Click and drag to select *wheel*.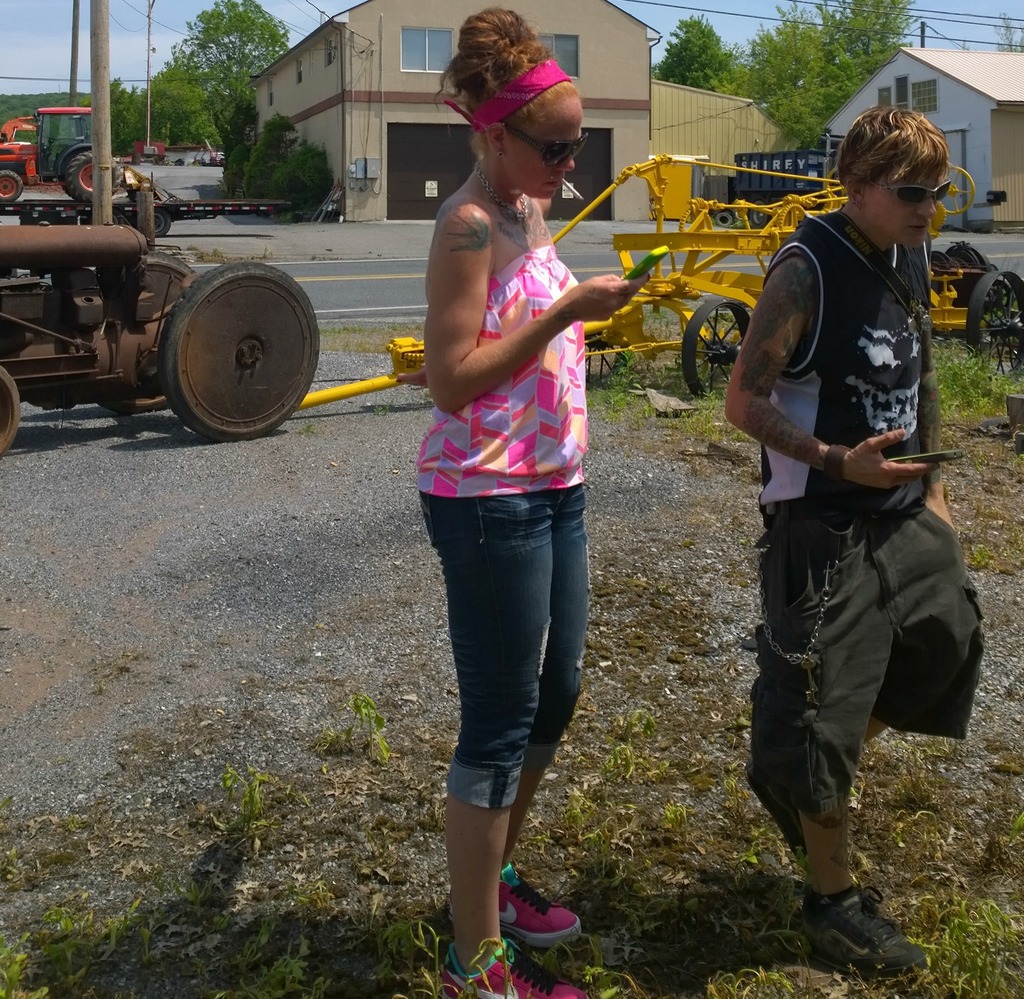
Selection: x1=976, y1=268, x2=1023, y2=387.
